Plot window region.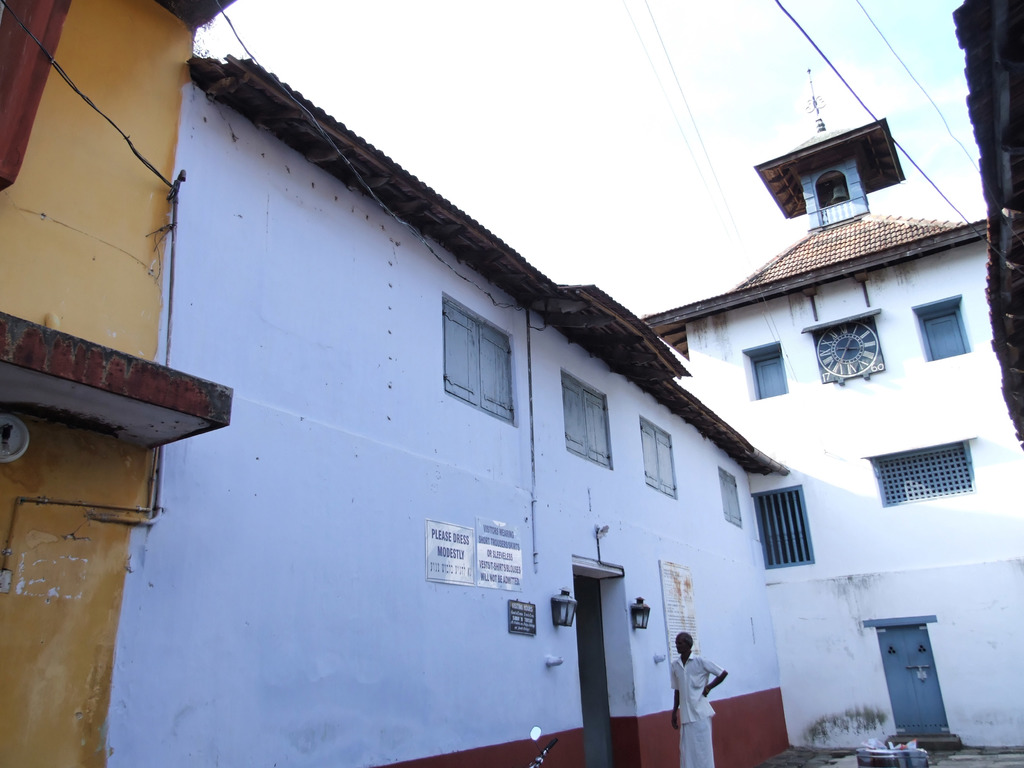
Plotted at x1=872, y1=438, x2=971, y2=507.
